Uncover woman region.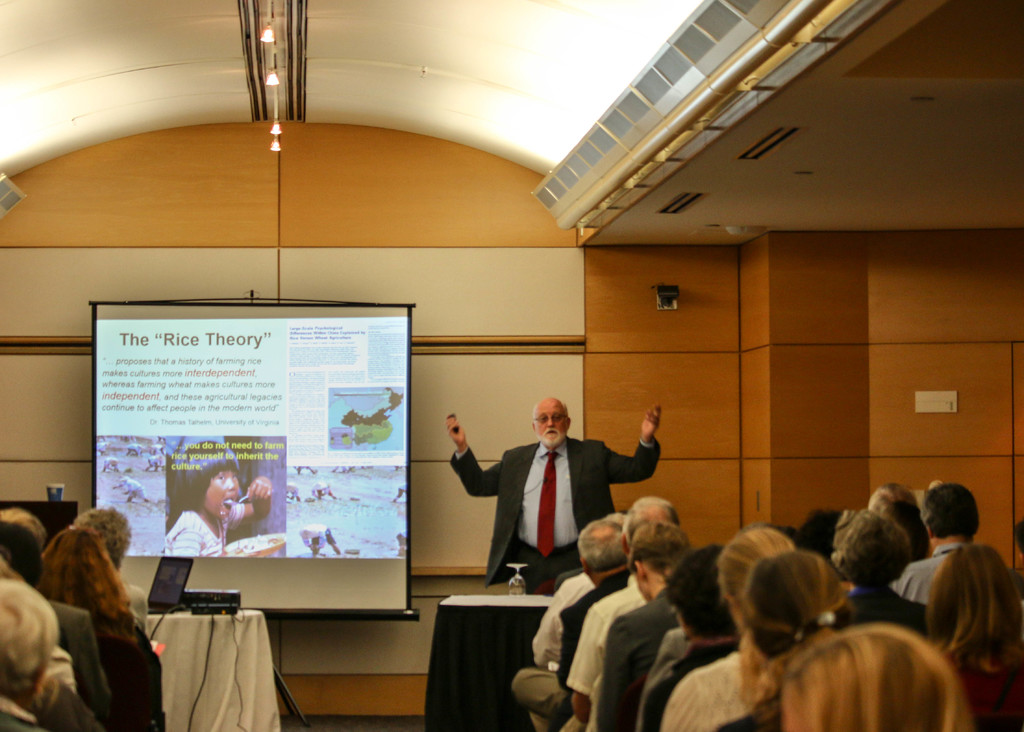
Uncovered: locate(830, 505, 929, 642).
